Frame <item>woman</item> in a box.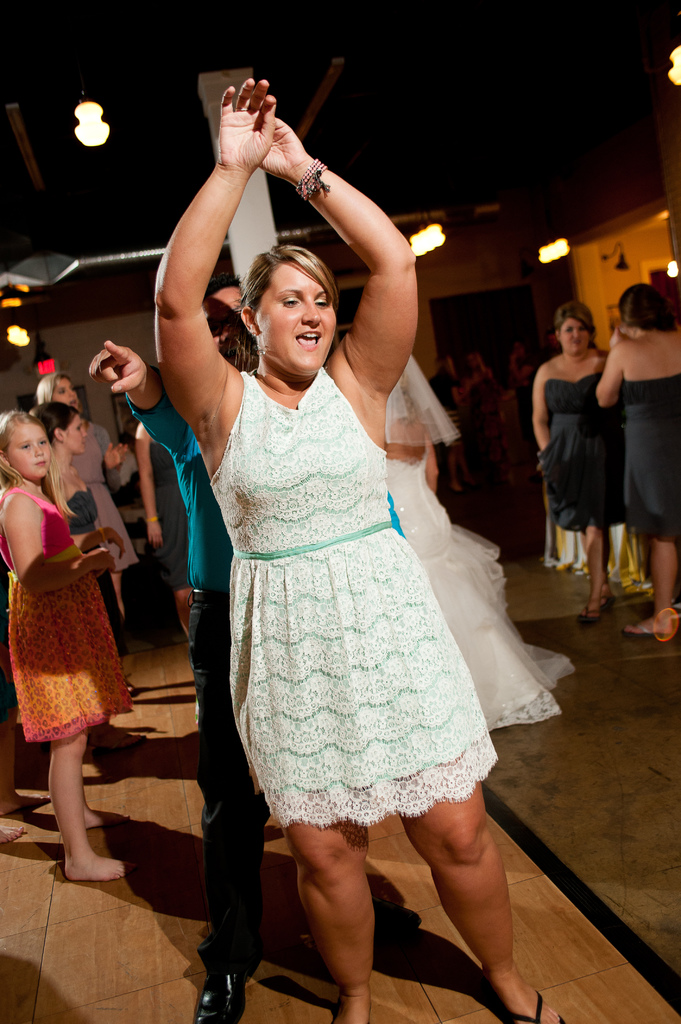
{"x1": 531, "y1": 300, "x2": 623, "y2": 628}.
